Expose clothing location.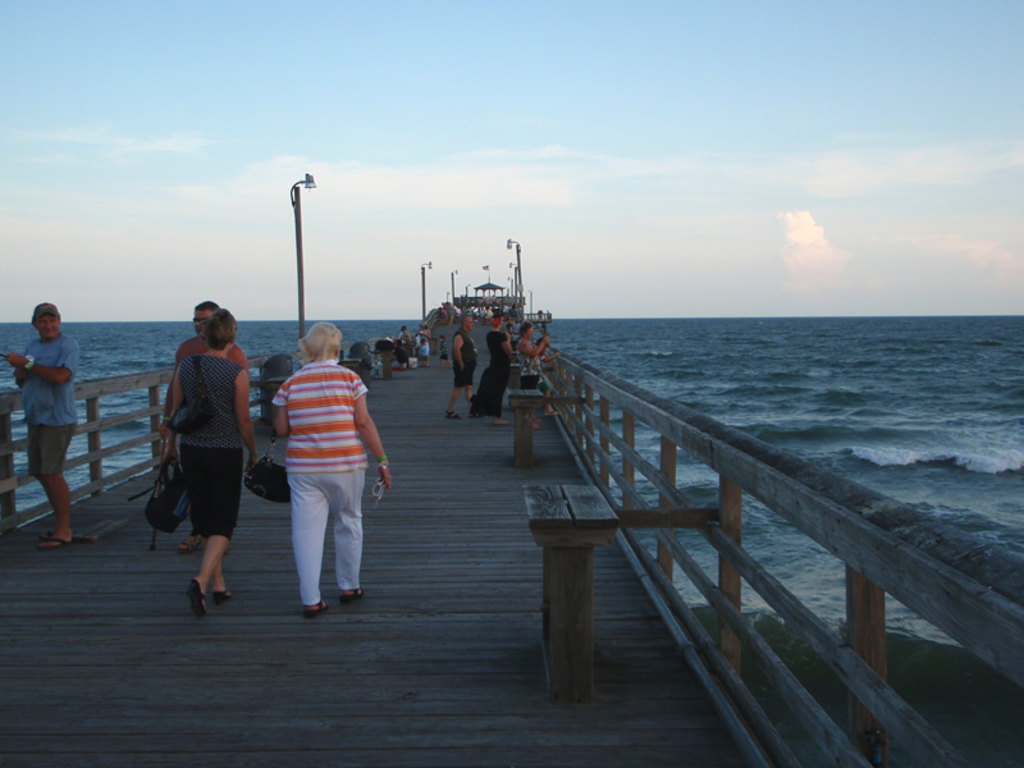
Exposed at Rect(179, 448, 234, 541).
